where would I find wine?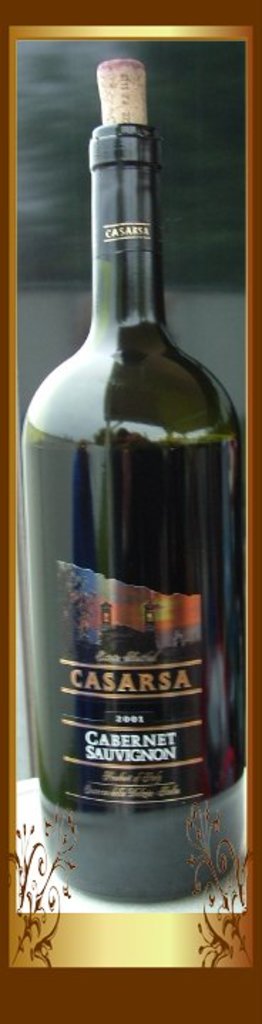
At [left=20, top=28, right=245, bottom=961].
